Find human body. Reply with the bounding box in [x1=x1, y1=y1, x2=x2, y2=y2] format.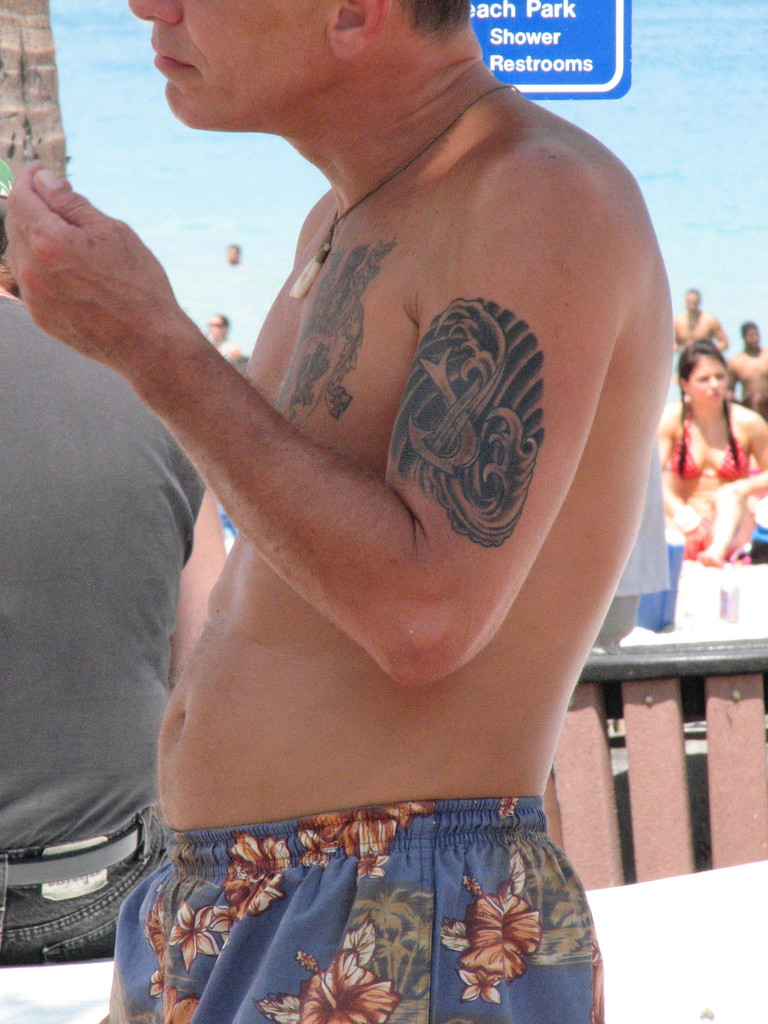
[x1=732, y1=346, x2=767, y2=424].
